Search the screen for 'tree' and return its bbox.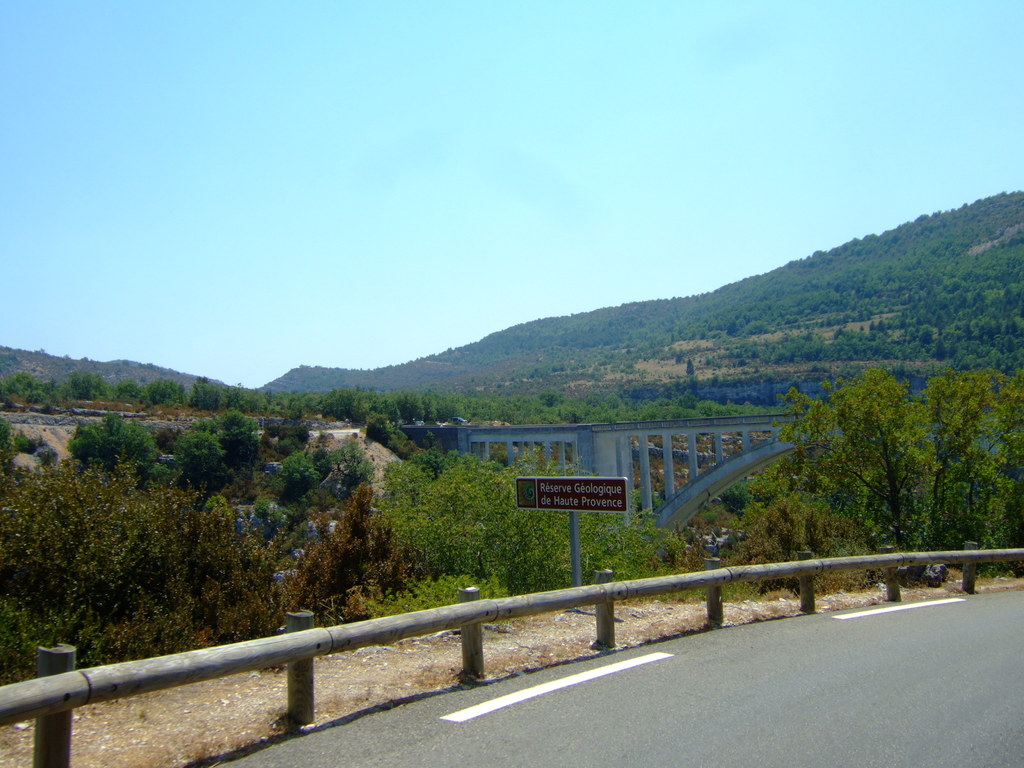
Found: 269, 468, 415, 635.
